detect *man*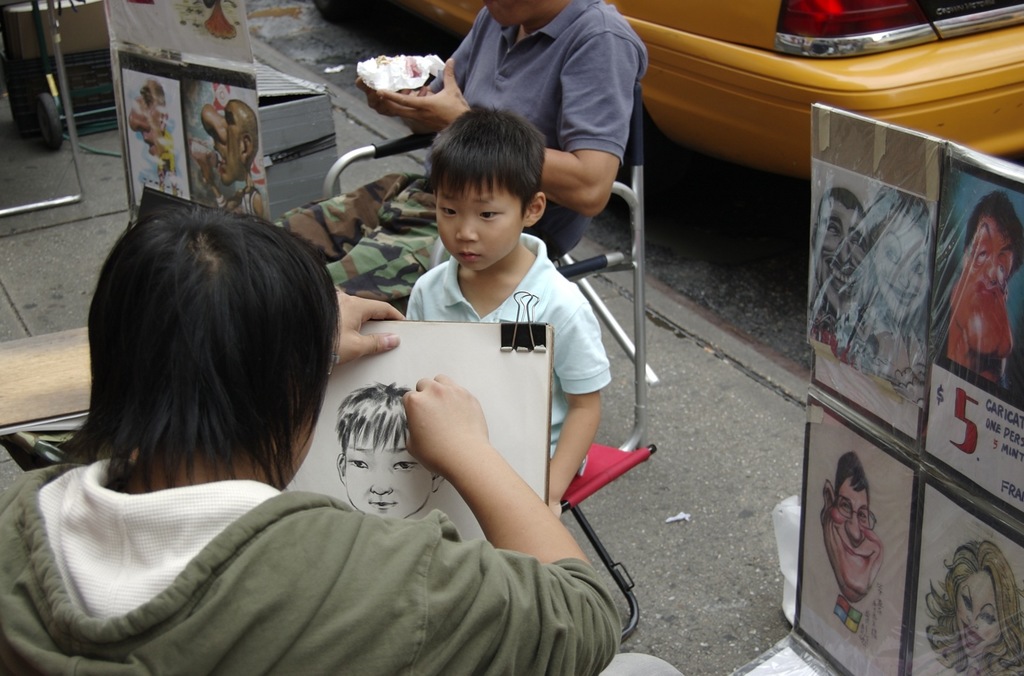
region(0, 212, 684, 675)
